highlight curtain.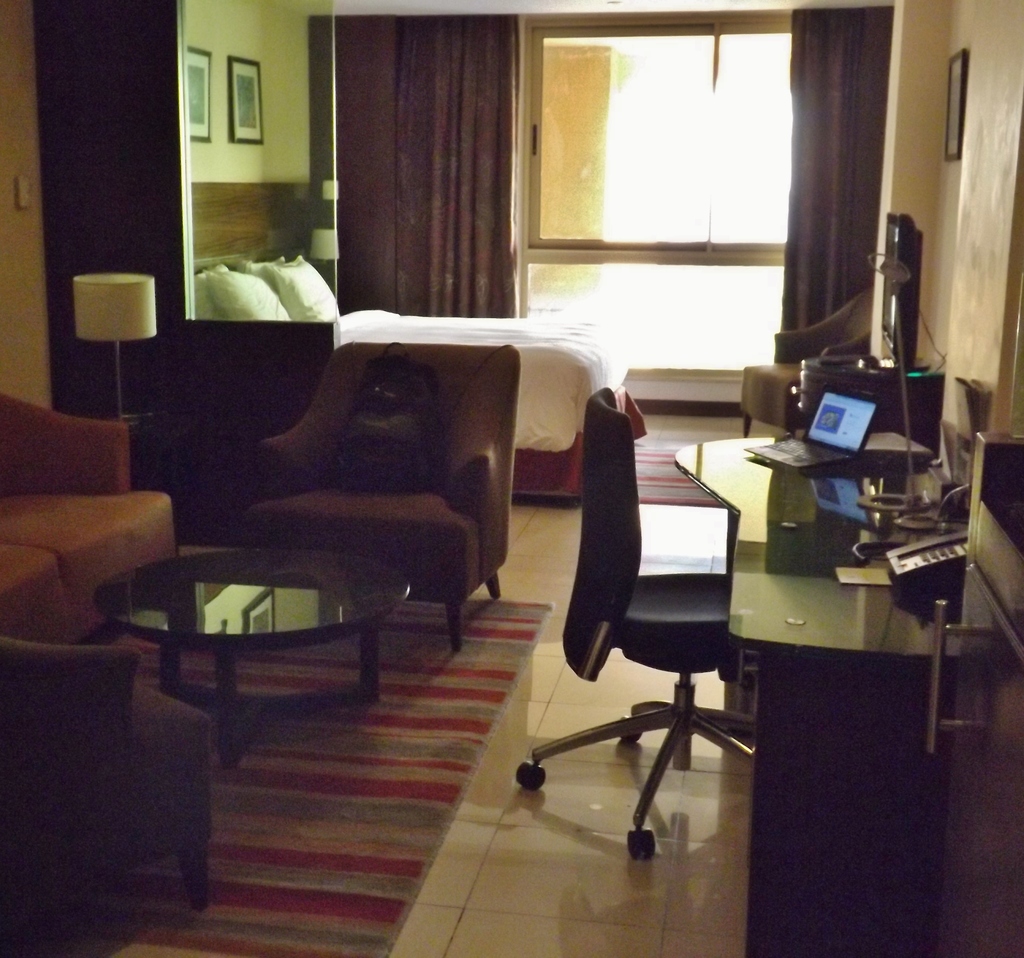
Highlighted region: x1=350 y1=0 x2=524 y2=319.
